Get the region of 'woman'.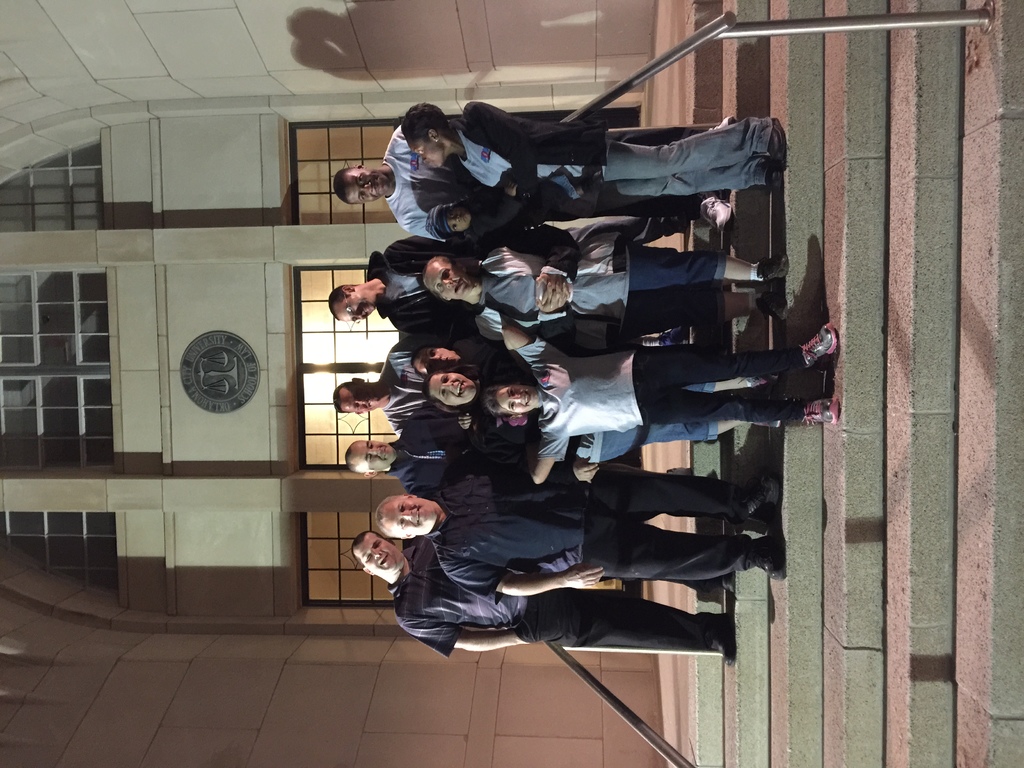
399 102 787 193.
